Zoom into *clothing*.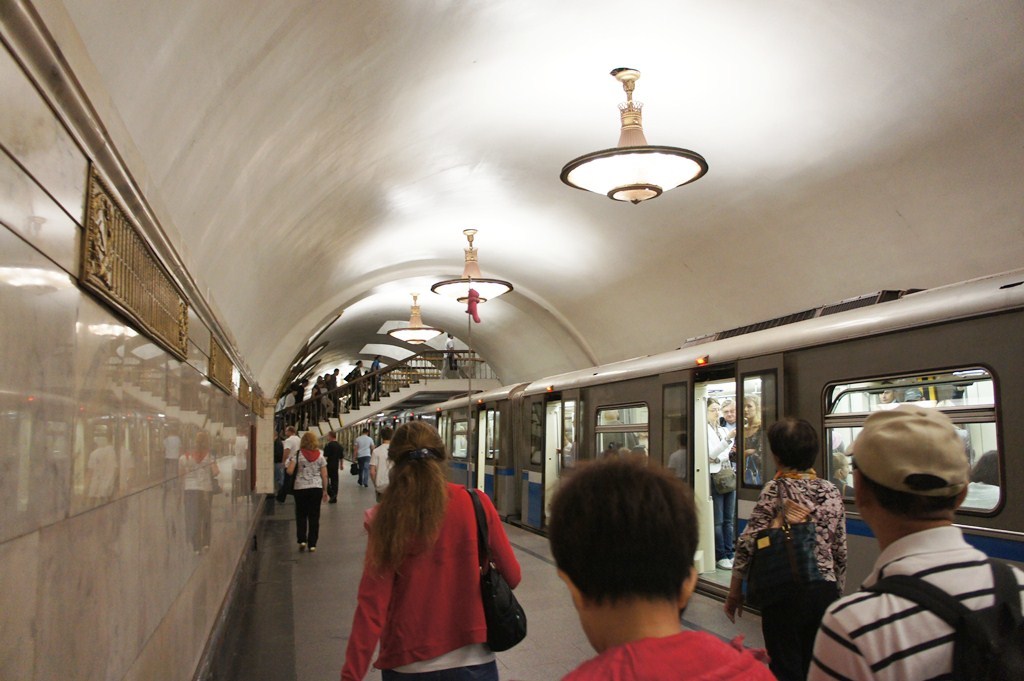
Zoom target: BBox(730, 471, 851, 680).
